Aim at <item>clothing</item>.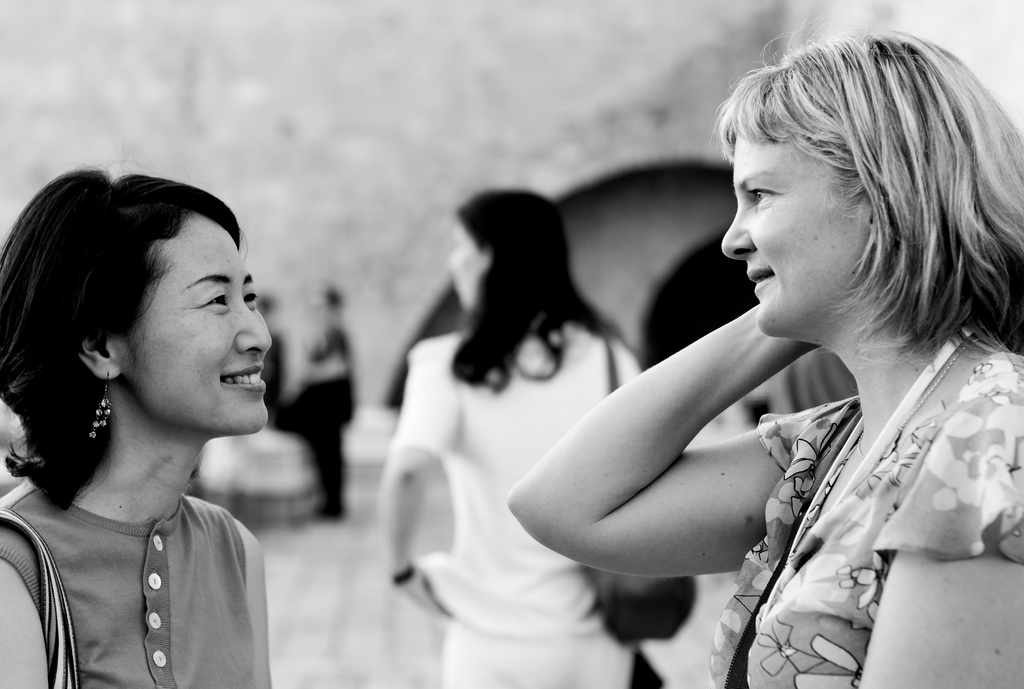
Aimed at pyautogui.locateOnScreen(17, 444, 255, 662).
